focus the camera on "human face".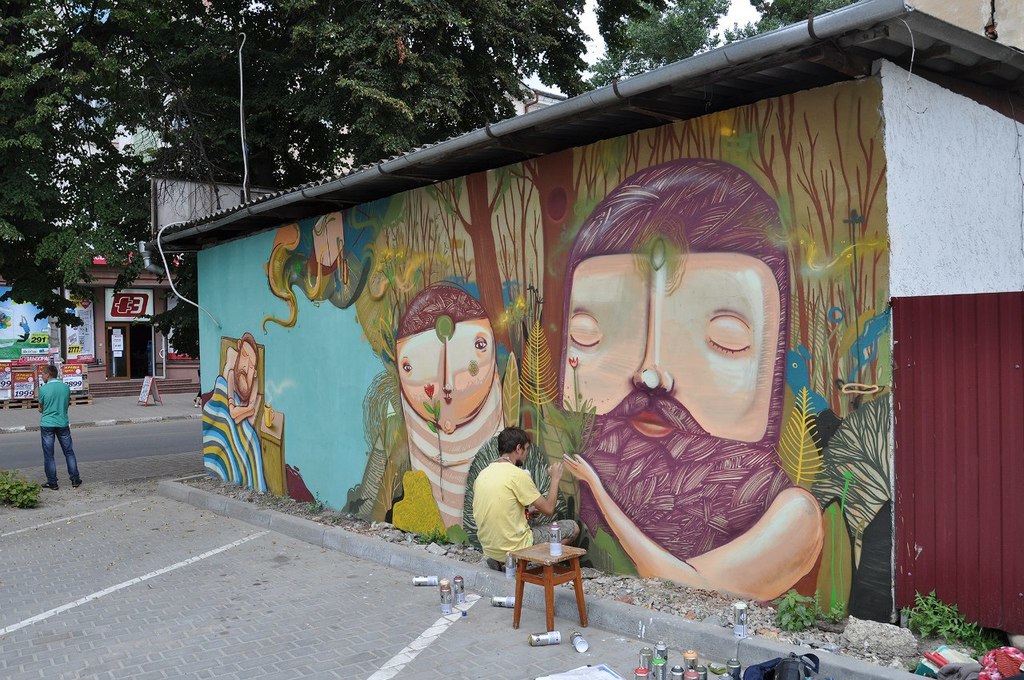
Focus region: box(397, 318, 497, 433).
